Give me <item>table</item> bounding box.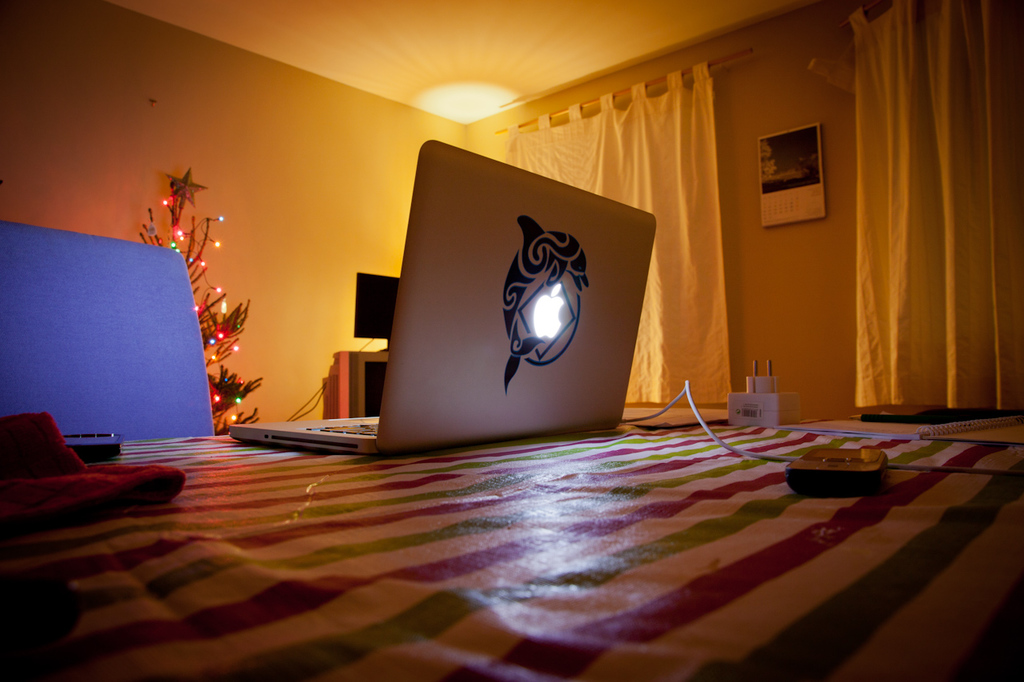
crop(25, 346, 961, 672).
